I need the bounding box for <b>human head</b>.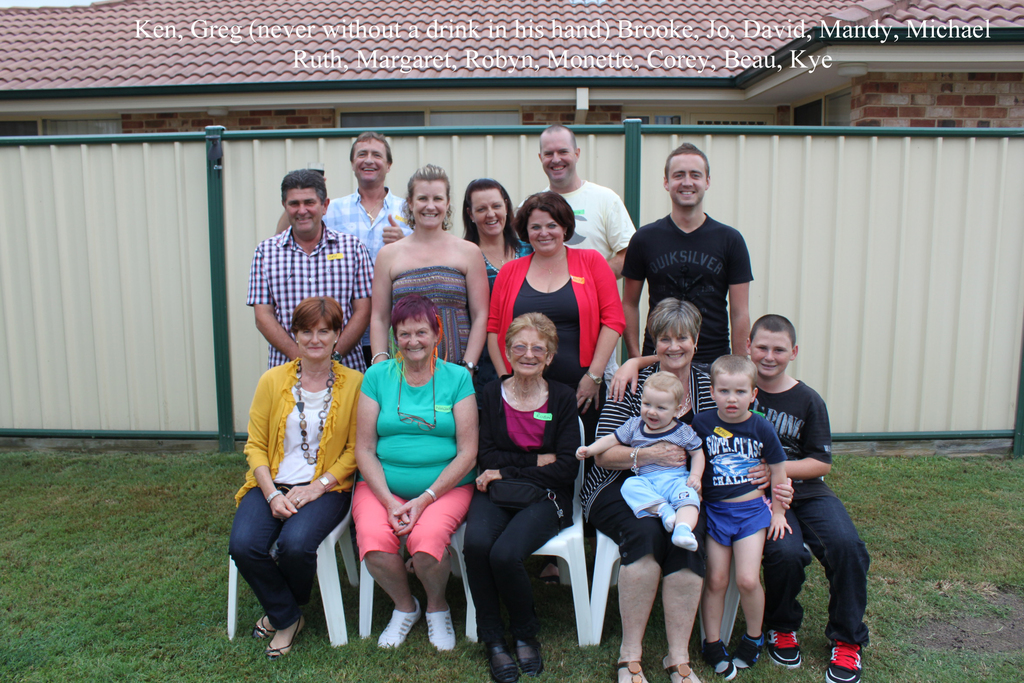
Here it is: region(517, 188, 576, 256).
